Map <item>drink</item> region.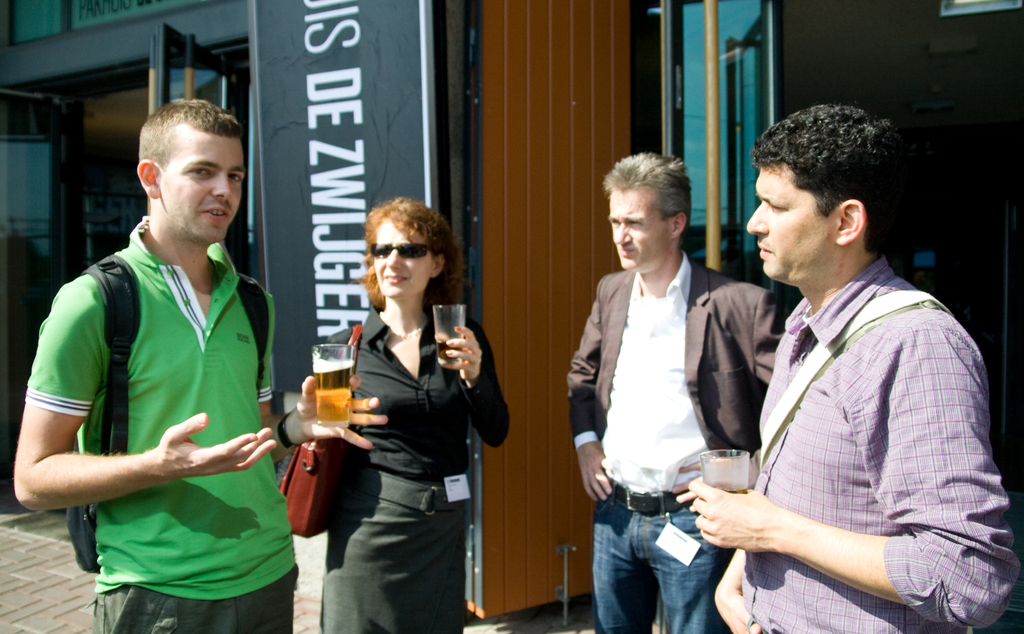
Mapped to (301,366,362,446).
